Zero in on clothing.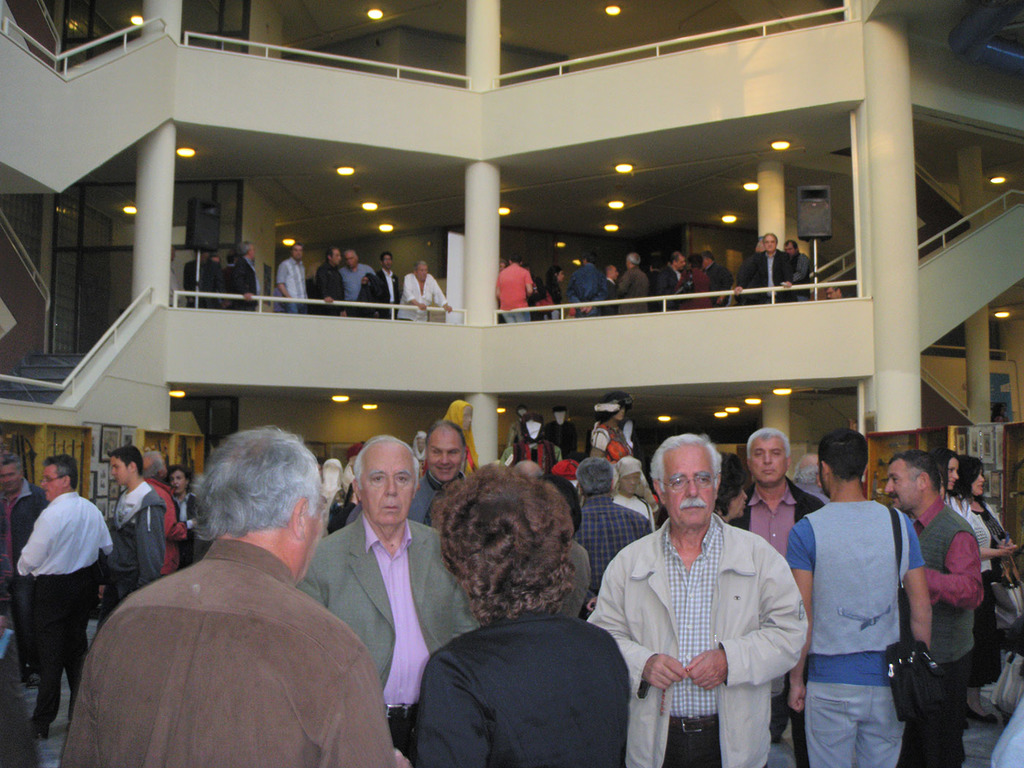
Zeroed in: [x1=943, y1=490, x2=958, y2=505].
